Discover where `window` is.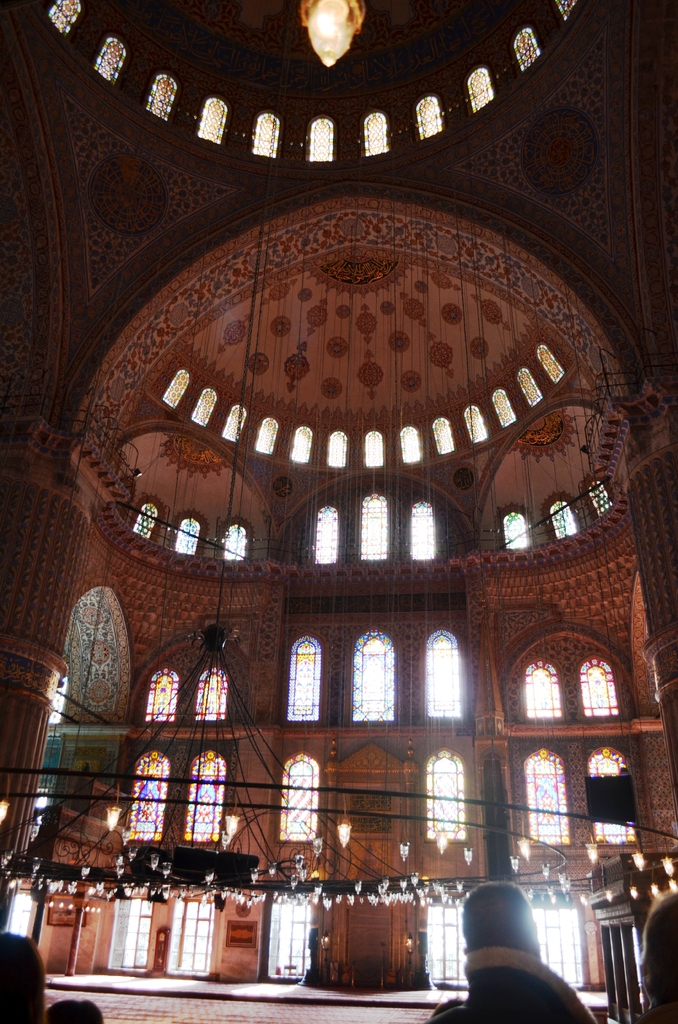
Discovered at [466,68,491,112].
